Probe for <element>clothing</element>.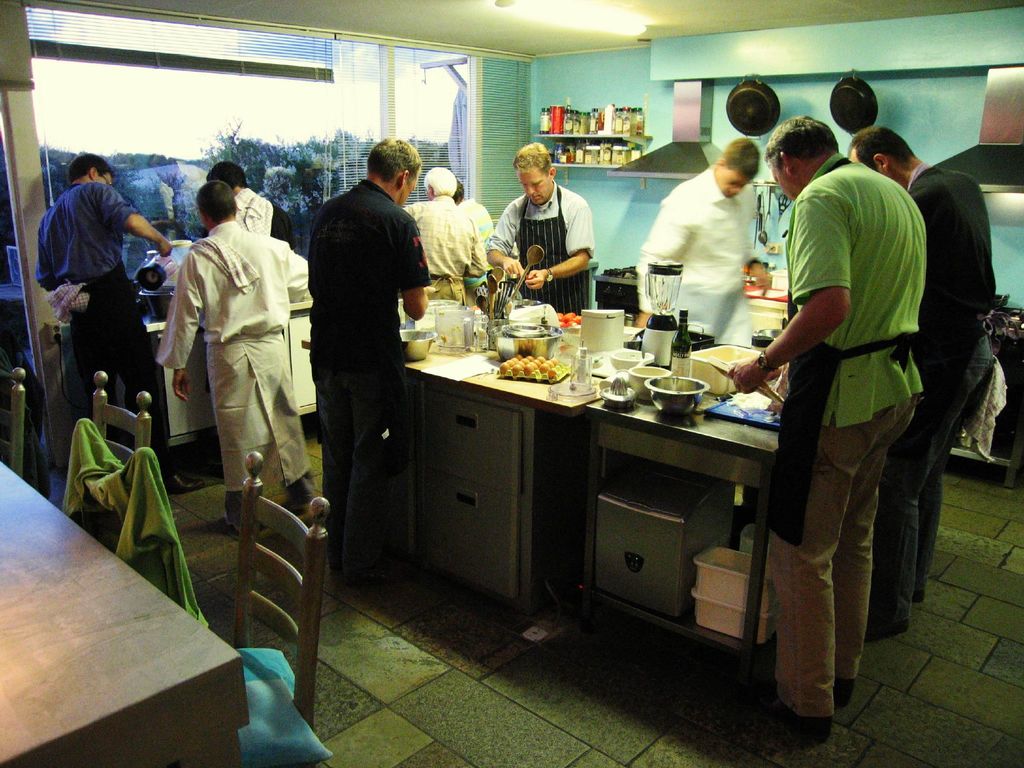
Probe result: detection(227, 183, 295, 252).
